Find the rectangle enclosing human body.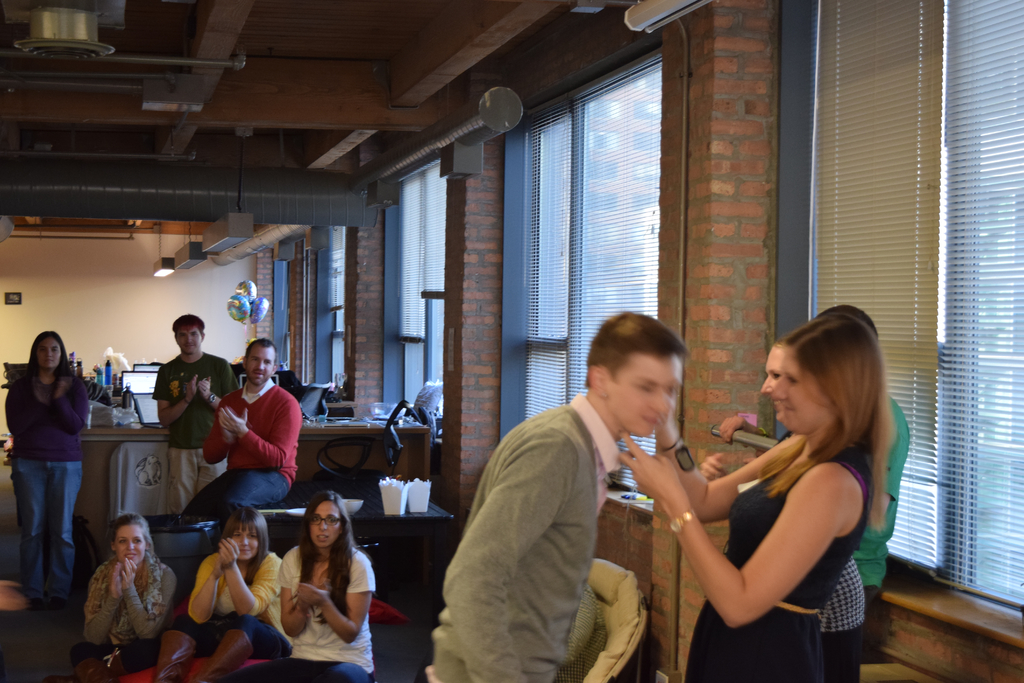
428 322 685 682.
